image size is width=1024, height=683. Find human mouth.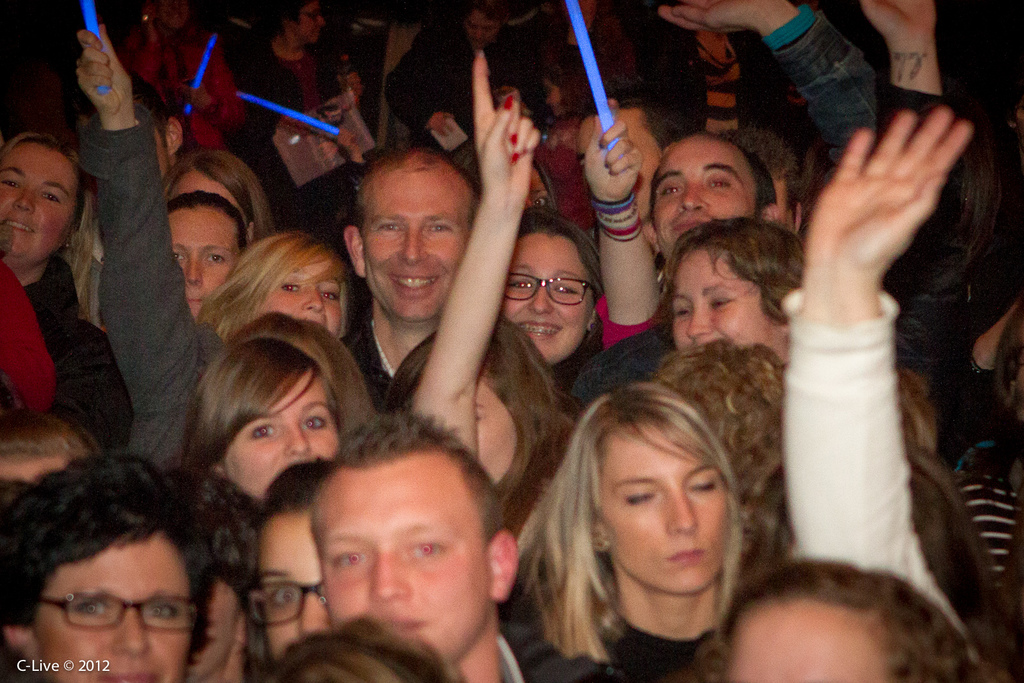
{"x1": 388, "y1": 275, "x2": 441, "y2": 298}.
